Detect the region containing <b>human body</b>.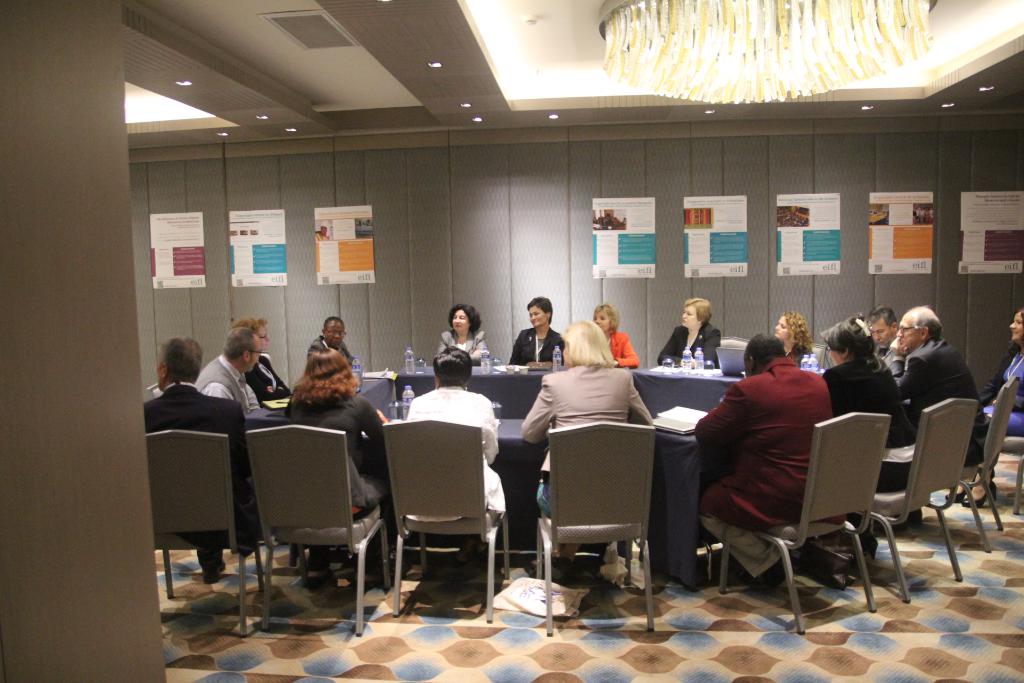
x1=886 y1=297 x2=973 y2=486.
